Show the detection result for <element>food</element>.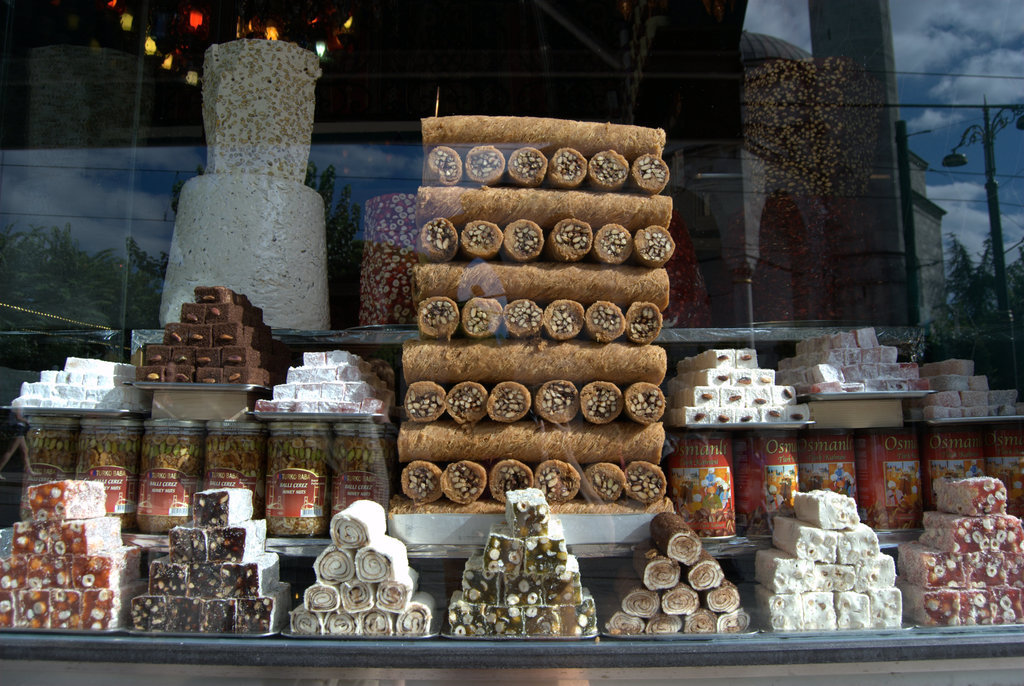
{"left": 134, "top": 285, "right": 284, "bottom": 387}.
